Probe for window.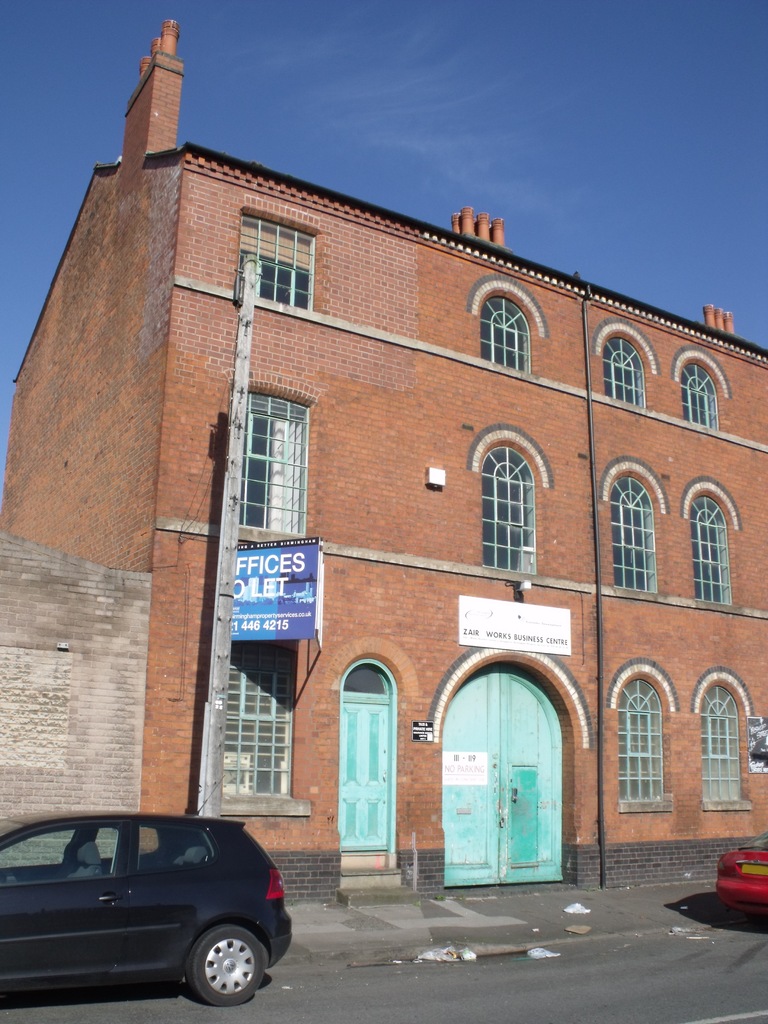
Probe result: x1=704 y1=685 x2=741 y2=801.
